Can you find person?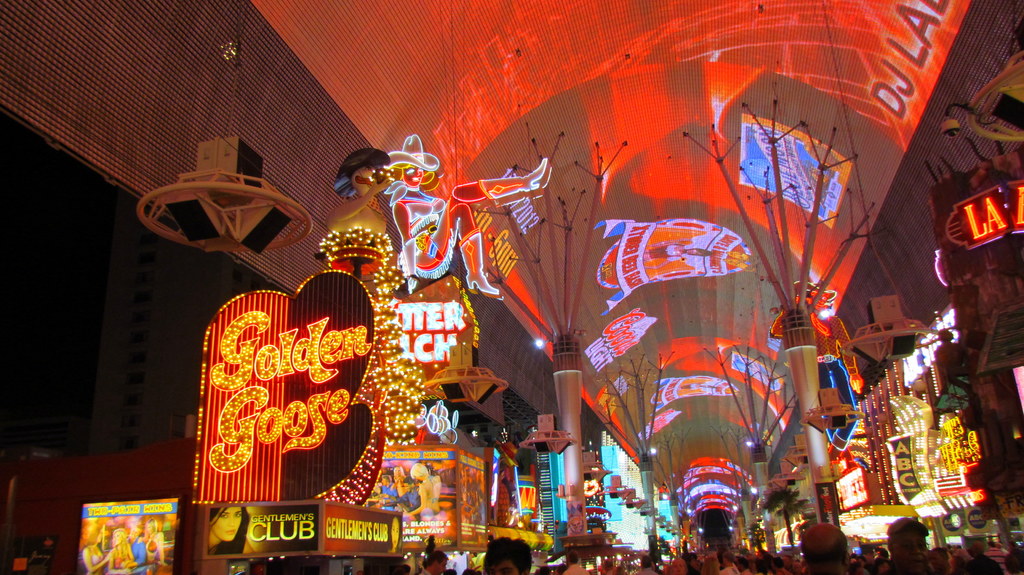
Yes, bounding box: box=[100, 523, 135, 573].
